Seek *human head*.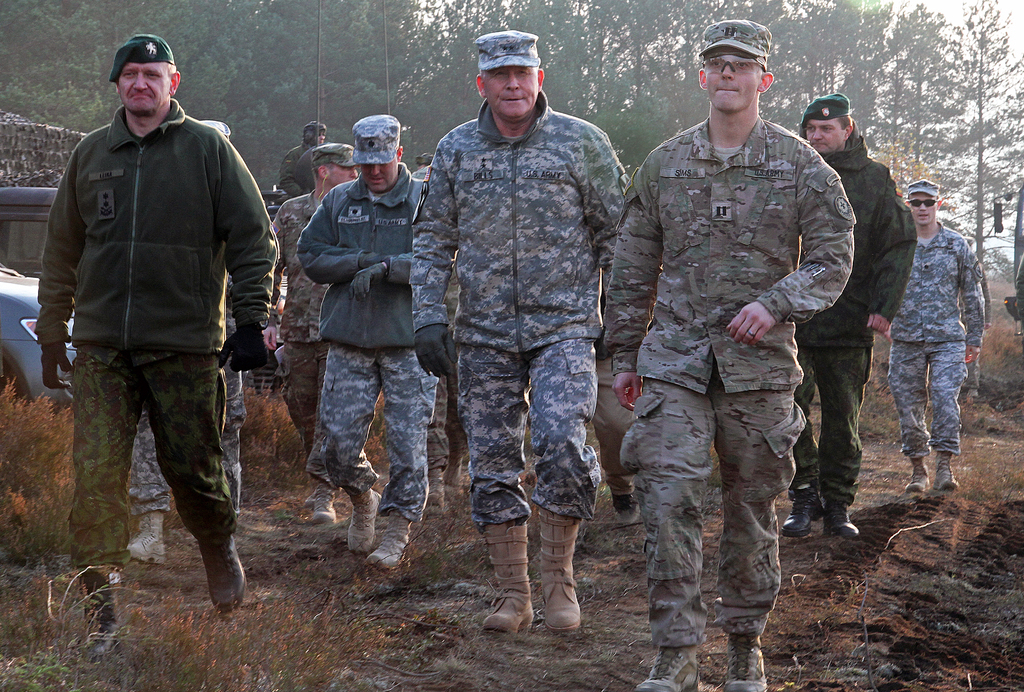
(left=797, top=92, right=855, bottom=156).
